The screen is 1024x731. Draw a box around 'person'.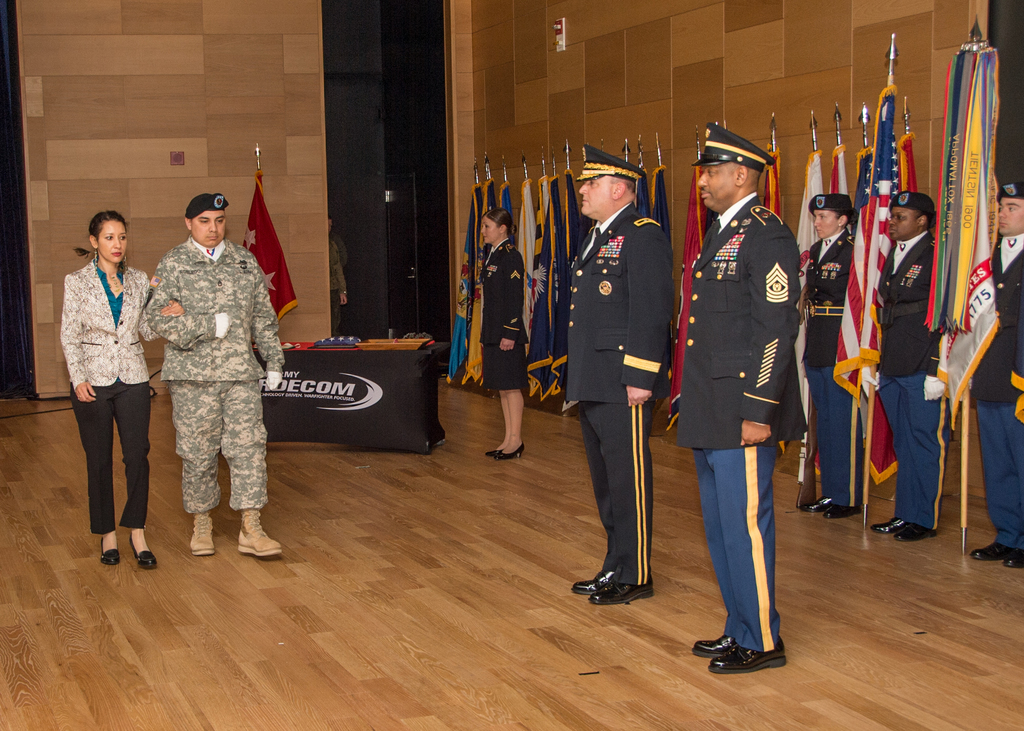
bbox=(63, 206, 156, 570).
